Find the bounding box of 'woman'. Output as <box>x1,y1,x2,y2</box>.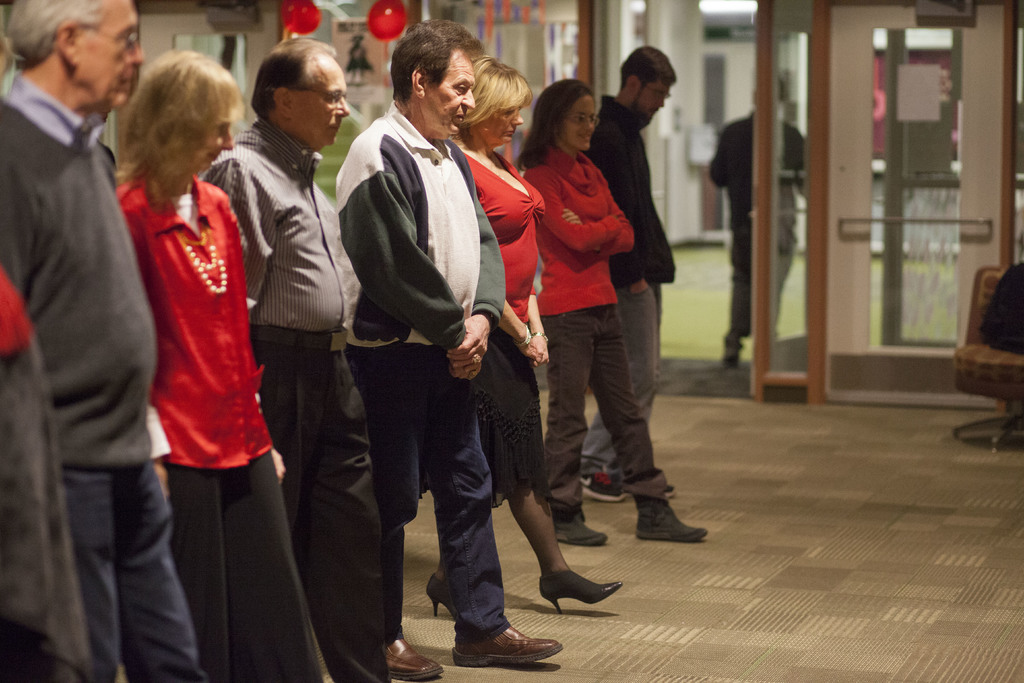
<box>519,78,714,546</box>.
